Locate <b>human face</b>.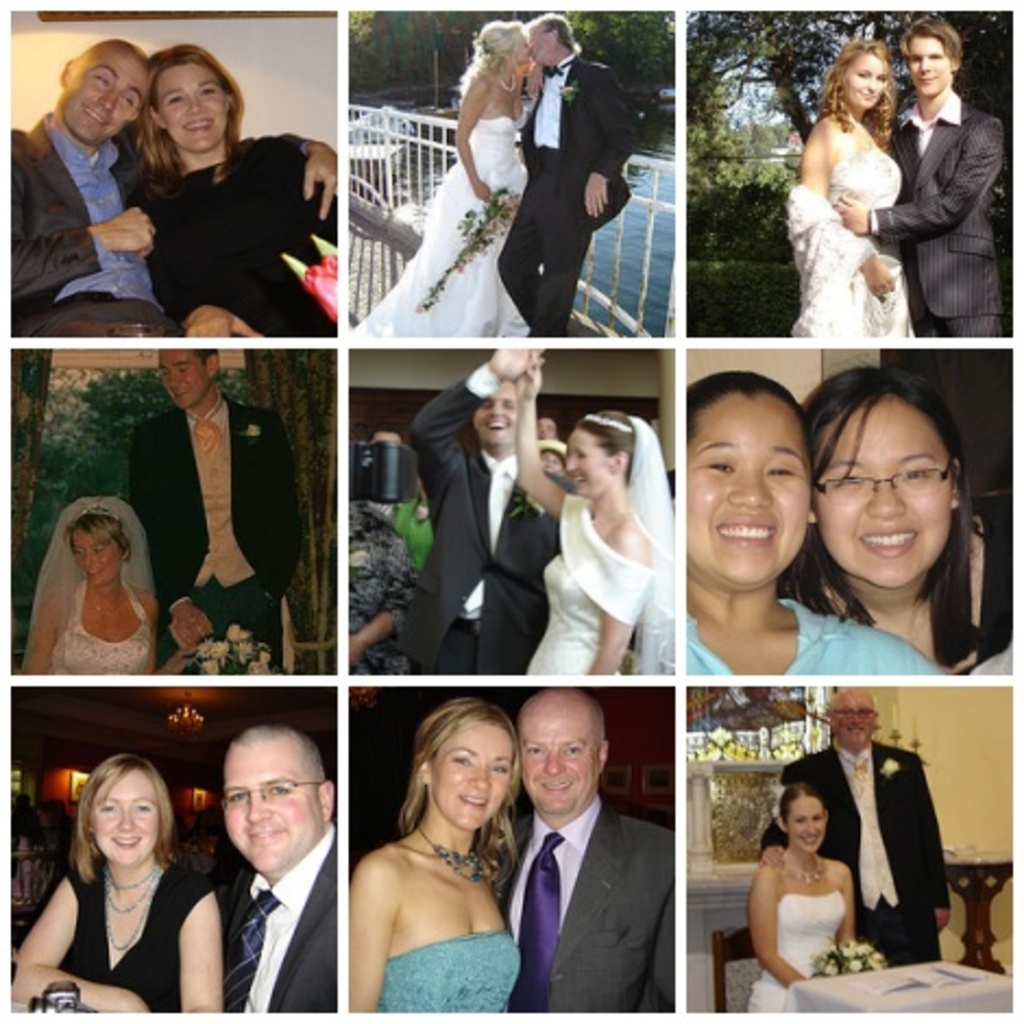
Bounding box: BBox(848, 52, 885, 111).
